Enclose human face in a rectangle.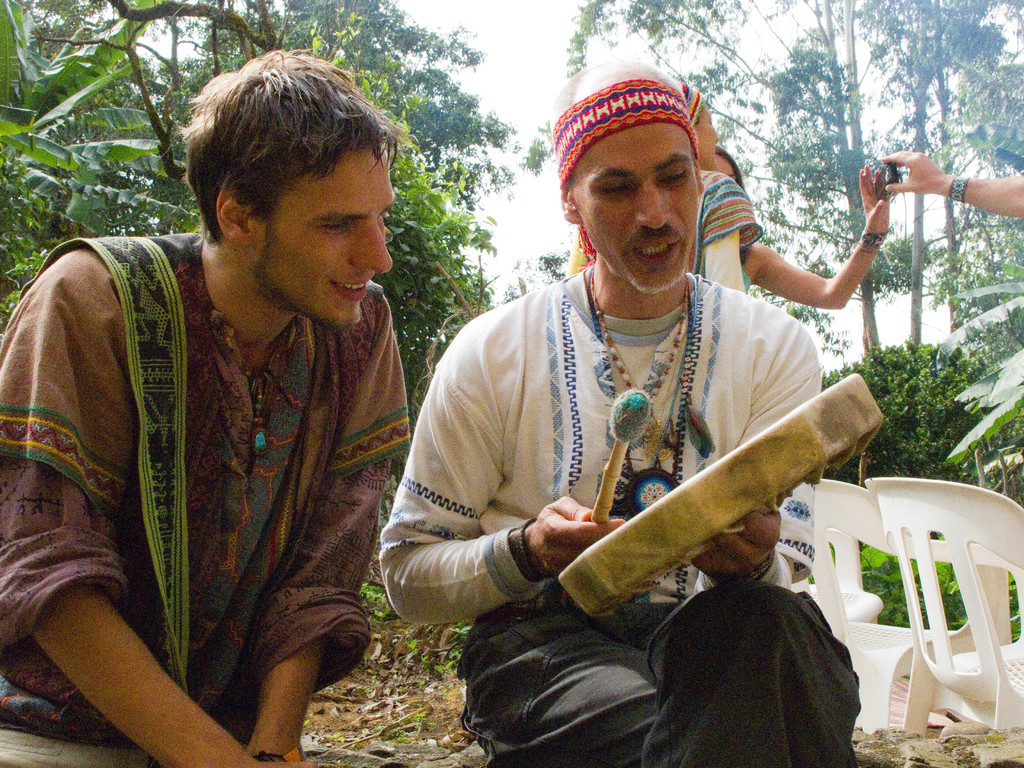
<box>245,155,392,328</box>.
